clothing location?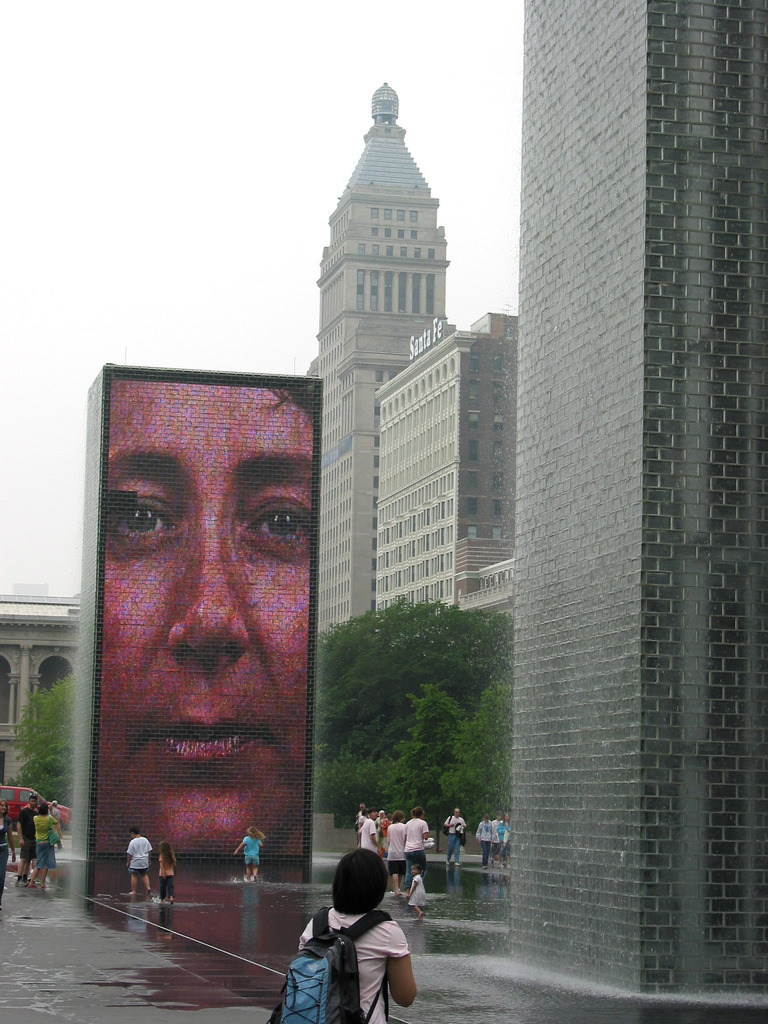
(left=446, top=810, right=462, bottom=870)
